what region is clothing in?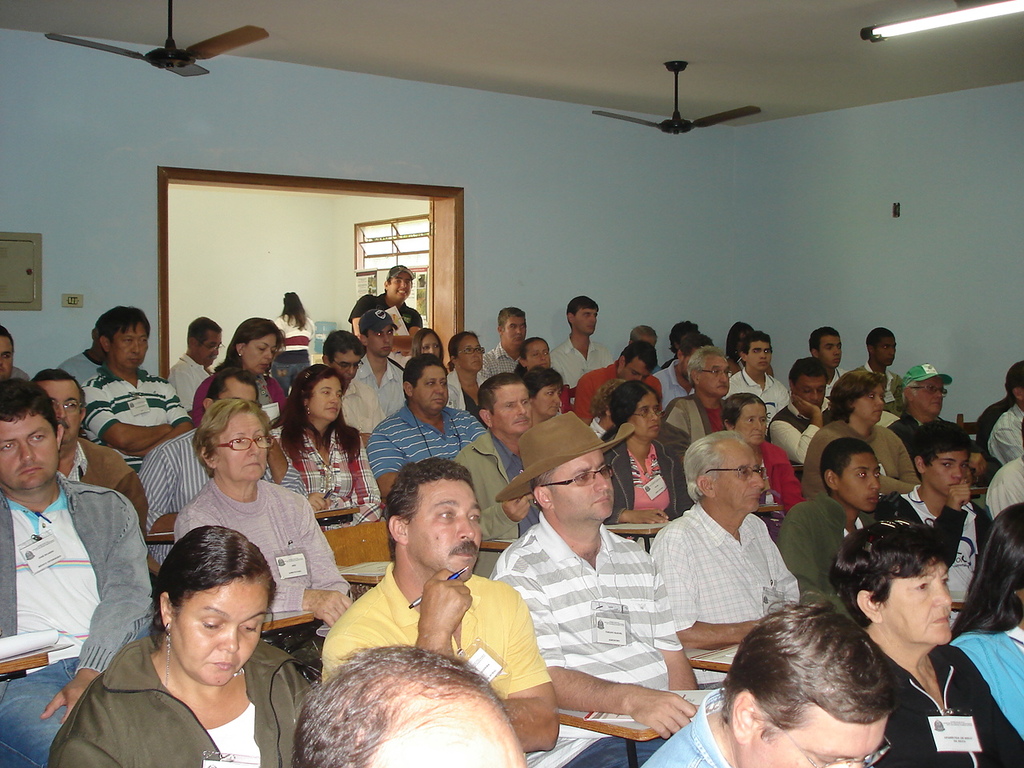
select_region(881, 488, 993, 614).
